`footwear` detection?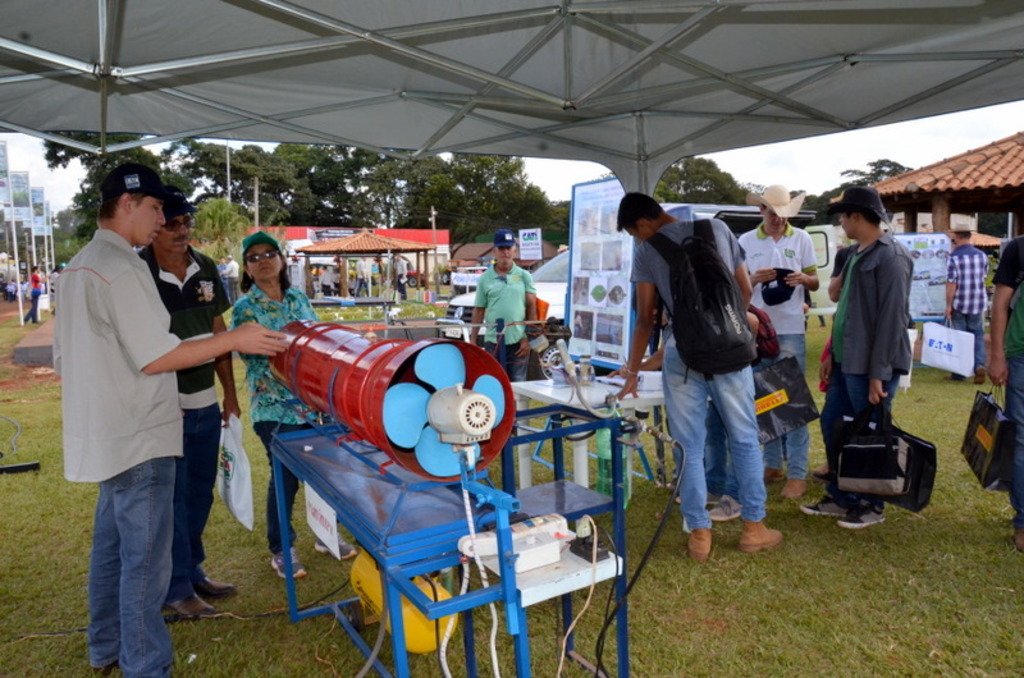
(92, 660, 113, 674)
